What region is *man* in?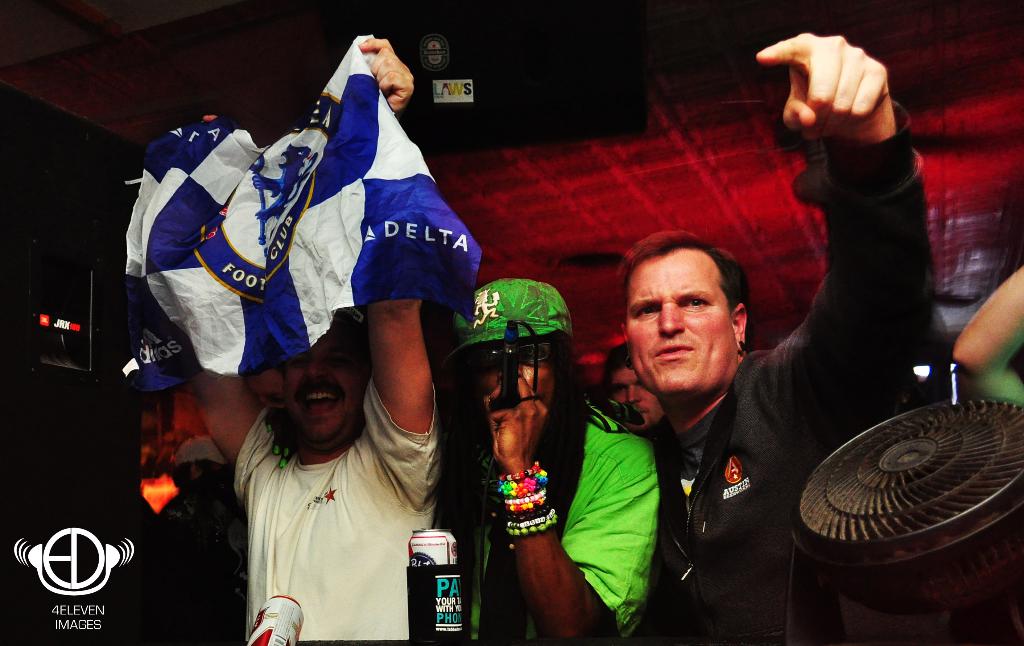
200, 40, 438, 640.
